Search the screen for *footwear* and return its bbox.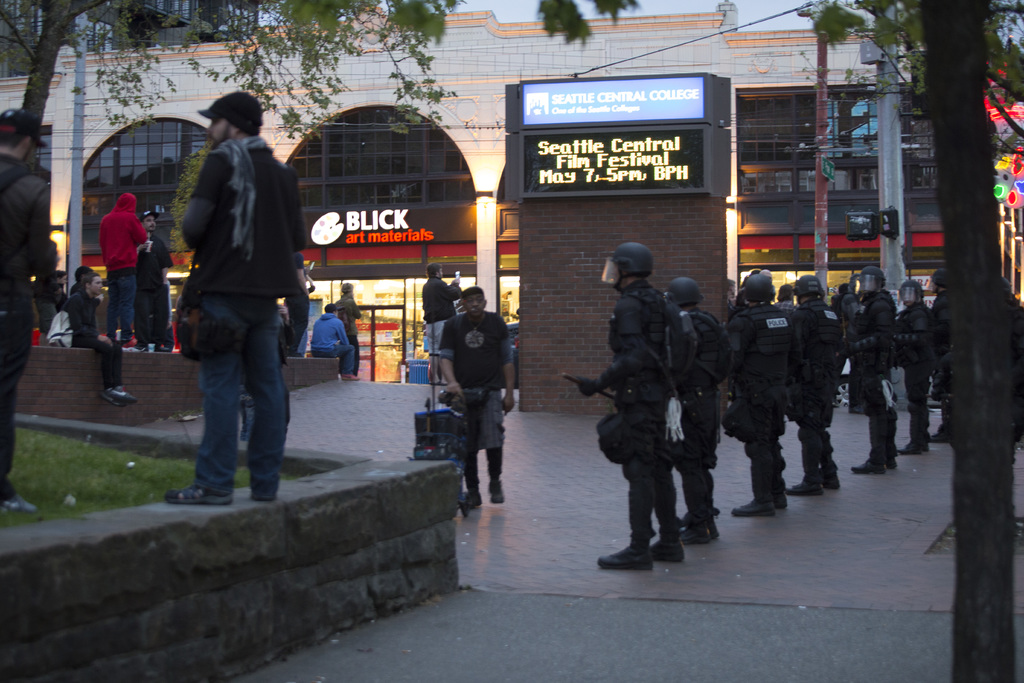
Found: crop(822, 473, 840, 489).
